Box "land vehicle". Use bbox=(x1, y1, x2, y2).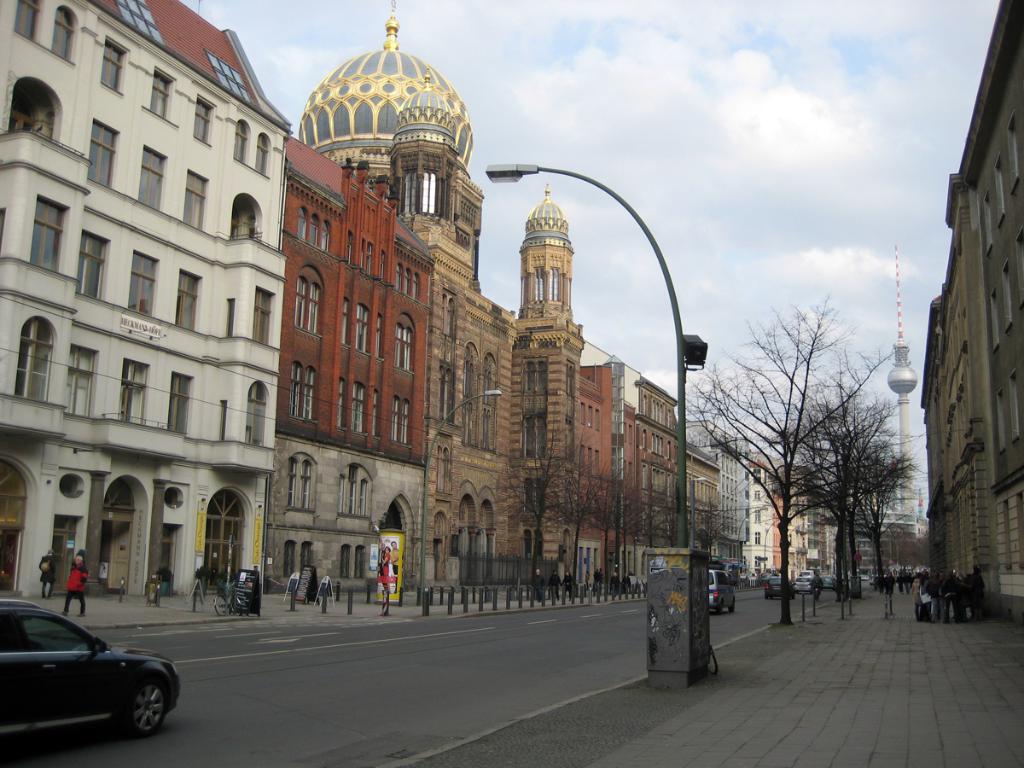
bbox=(828, 573, 833, 587).
